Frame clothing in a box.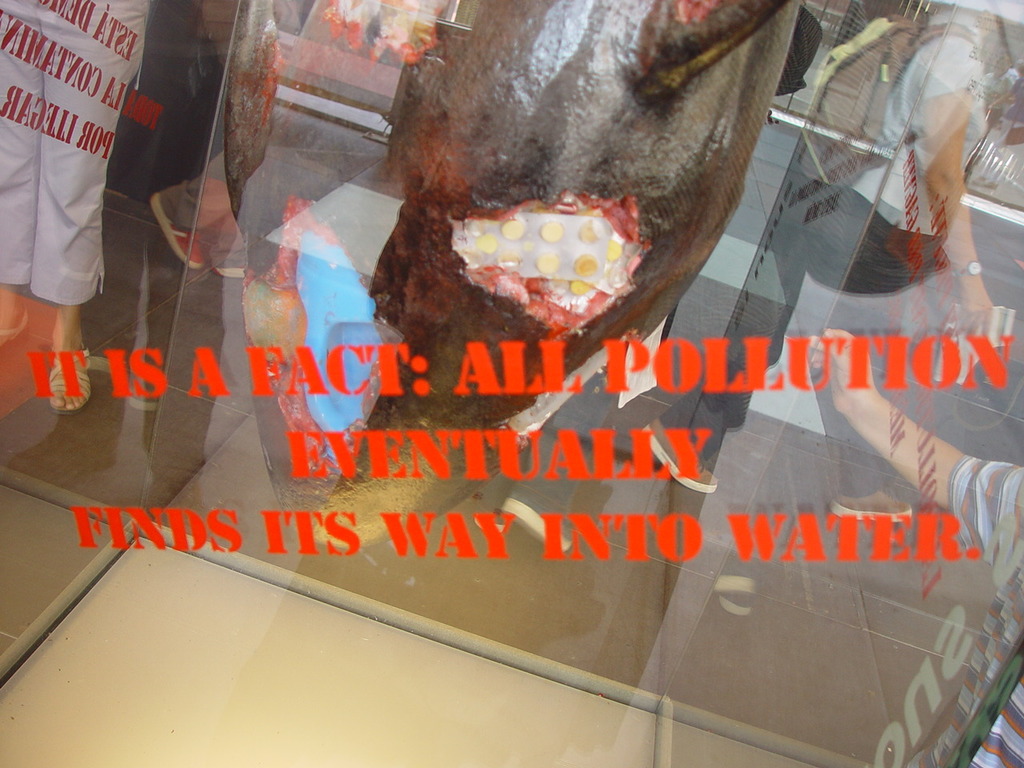
{"x1": 738, "y1": 6, "x2": 978, "y2": 351}.
